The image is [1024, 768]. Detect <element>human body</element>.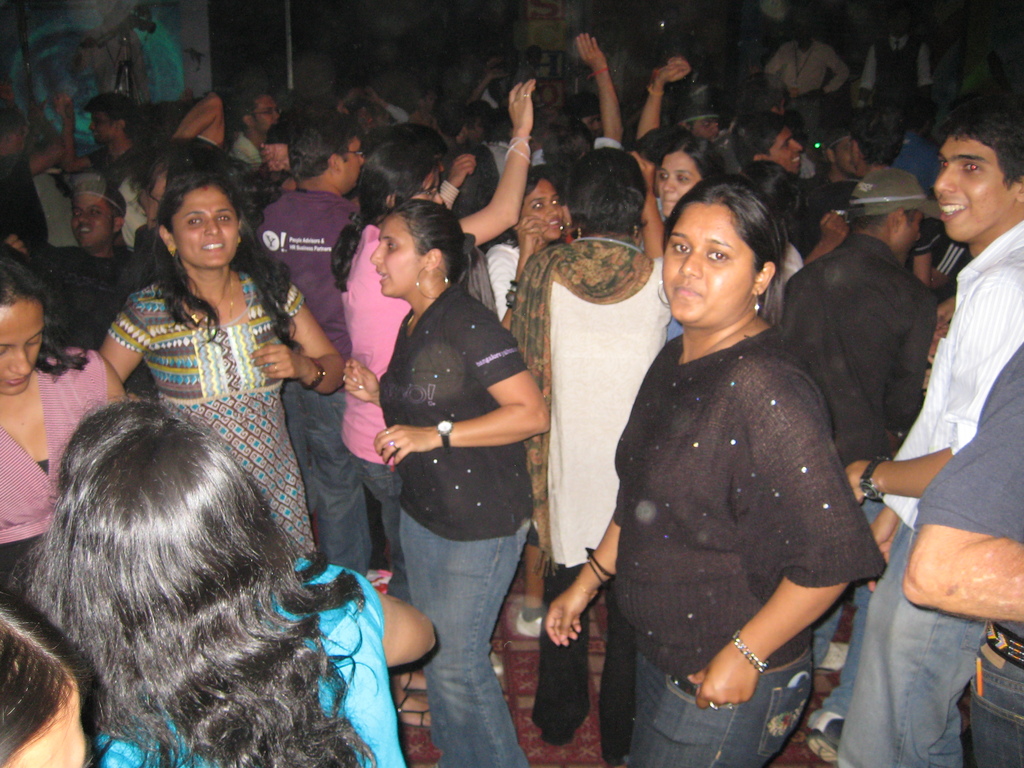
Detection: 242/187/367/582.
